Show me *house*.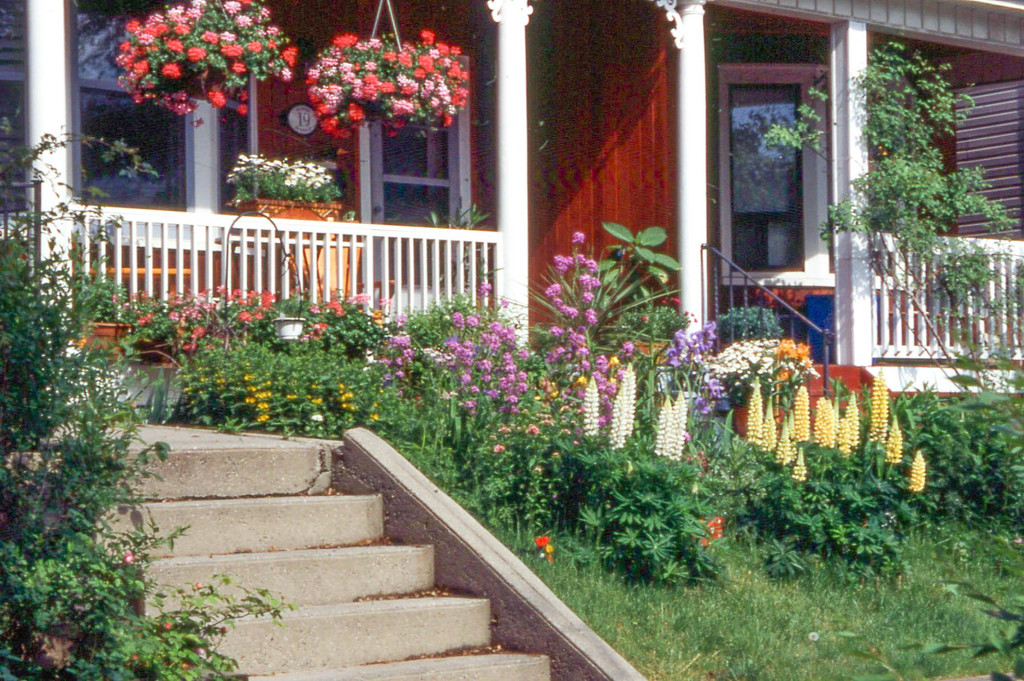
*house* is here: Rect(0, 0, 1023, 680).
